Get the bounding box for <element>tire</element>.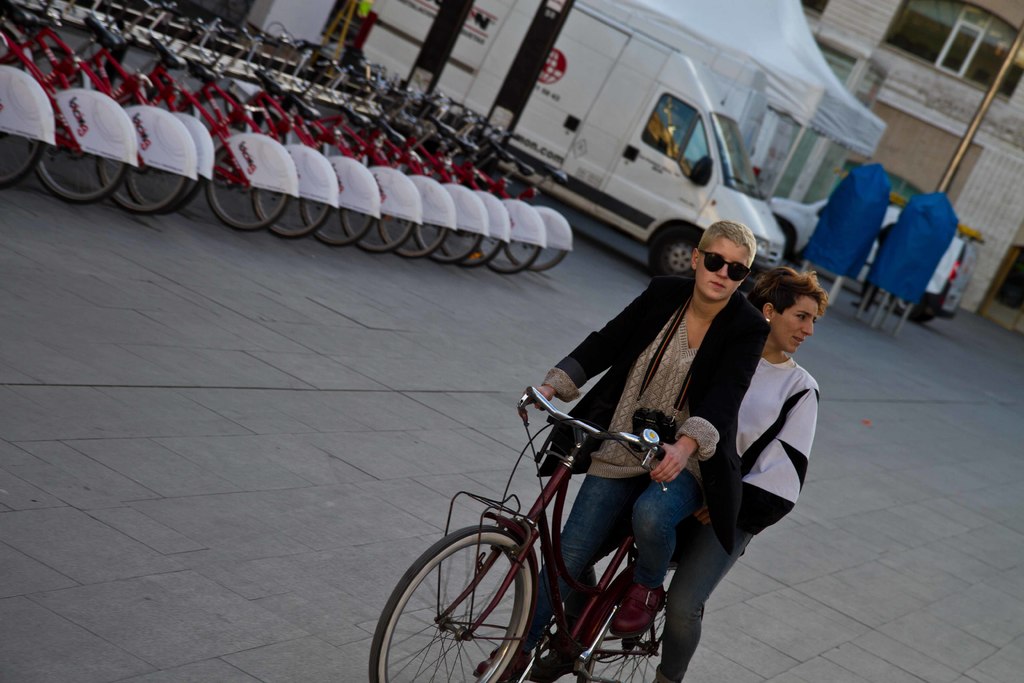
123 162 204 216.
